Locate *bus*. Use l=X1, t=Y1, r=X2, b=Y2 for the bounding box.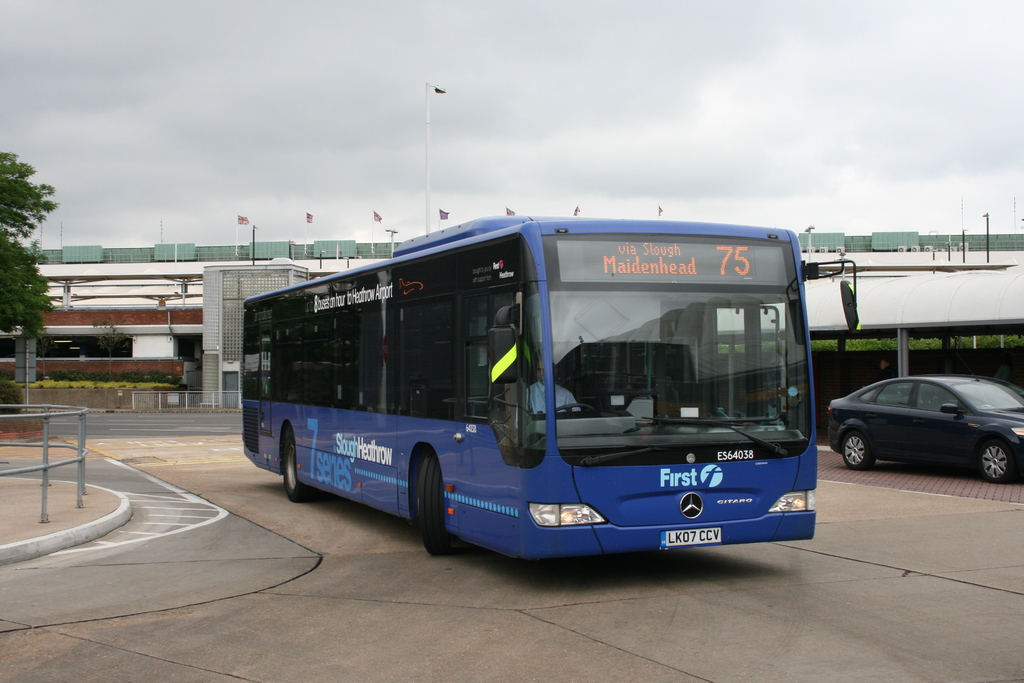
l=242, t=208, r=861, b=562.
